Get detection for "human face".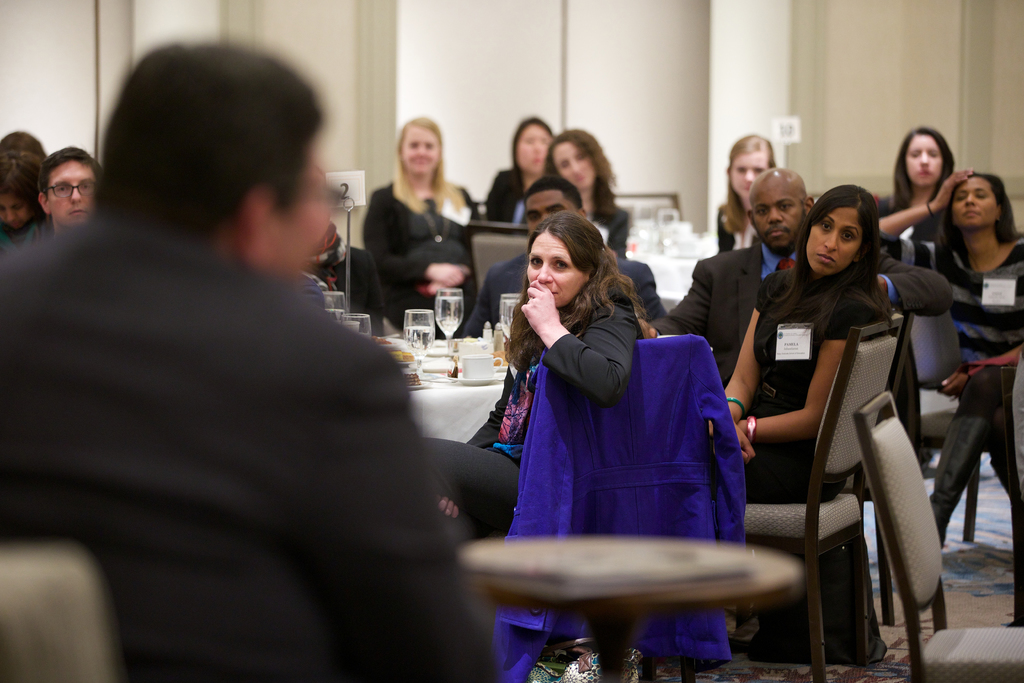
Detection: 755 169 815 252.
